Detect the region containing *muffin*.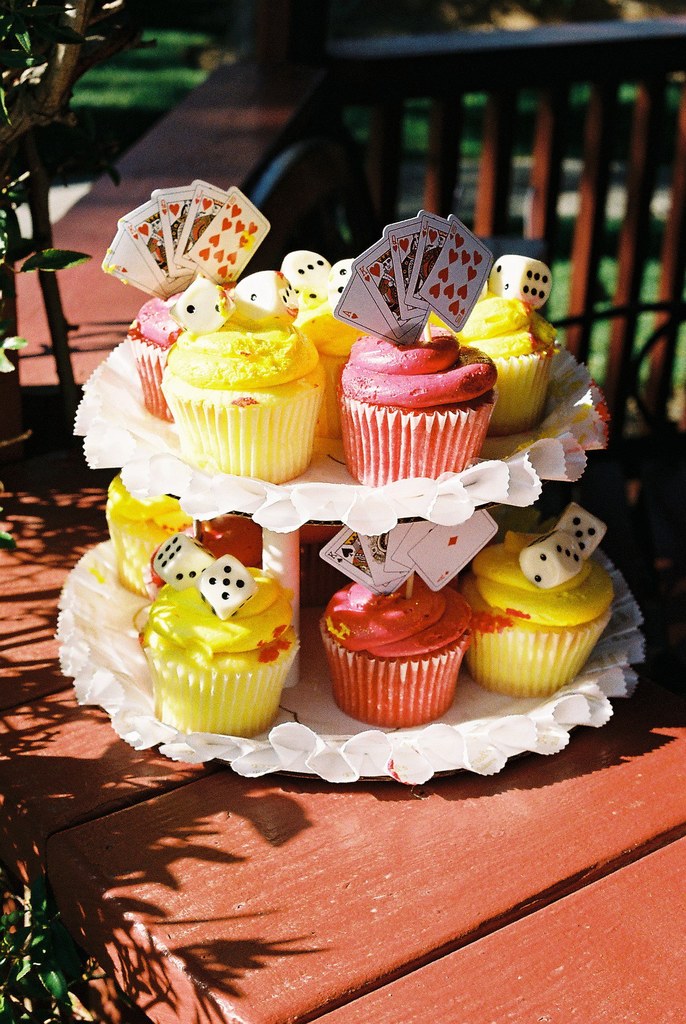
450 505 616 701.
